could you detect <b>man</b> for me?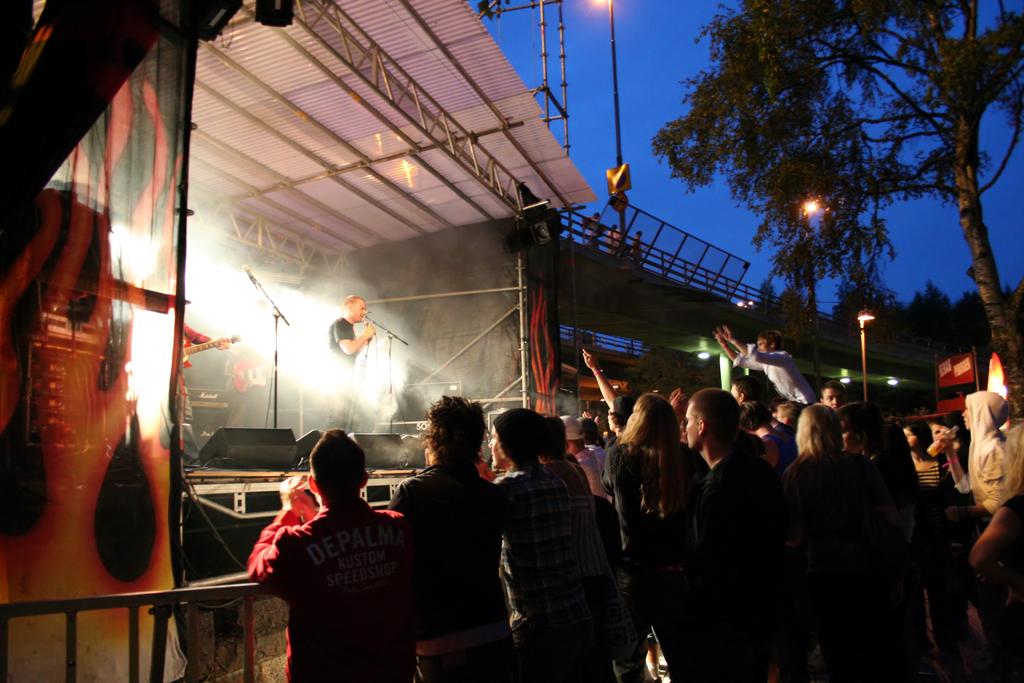
Detection result: x1=570 y1=419 x2=620 y2=506.
